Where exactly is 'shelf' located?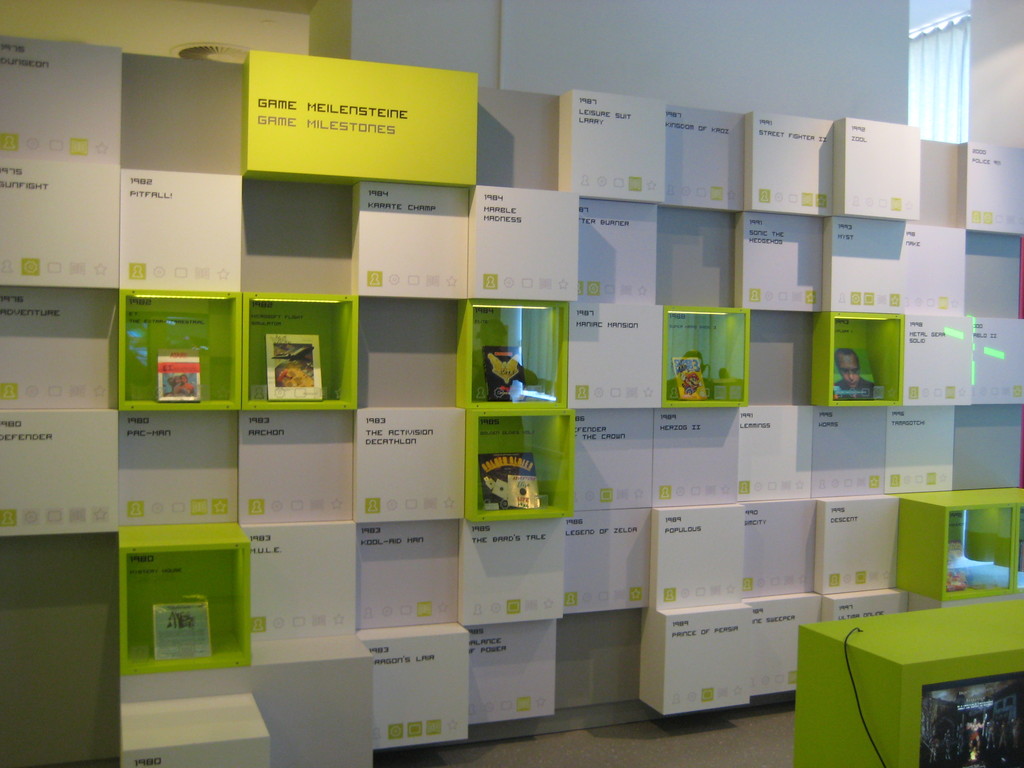
Its bounding box is region(352, 294, 466, 408).
